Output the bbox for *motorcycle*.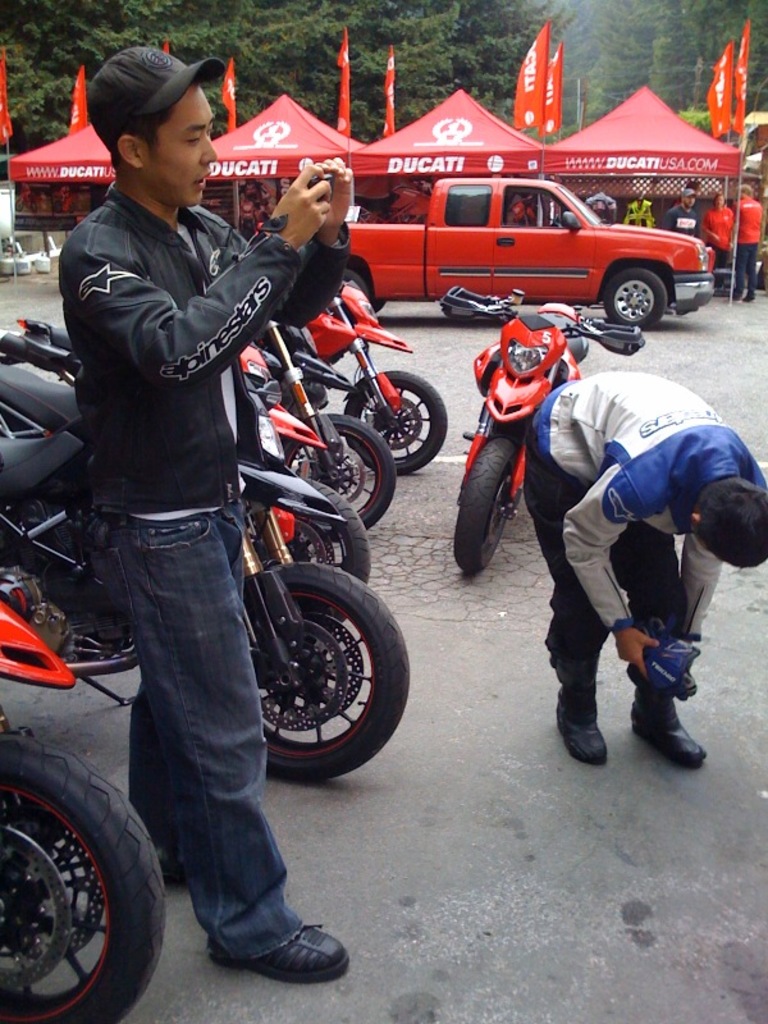
(0, 599, 168, 1023).
